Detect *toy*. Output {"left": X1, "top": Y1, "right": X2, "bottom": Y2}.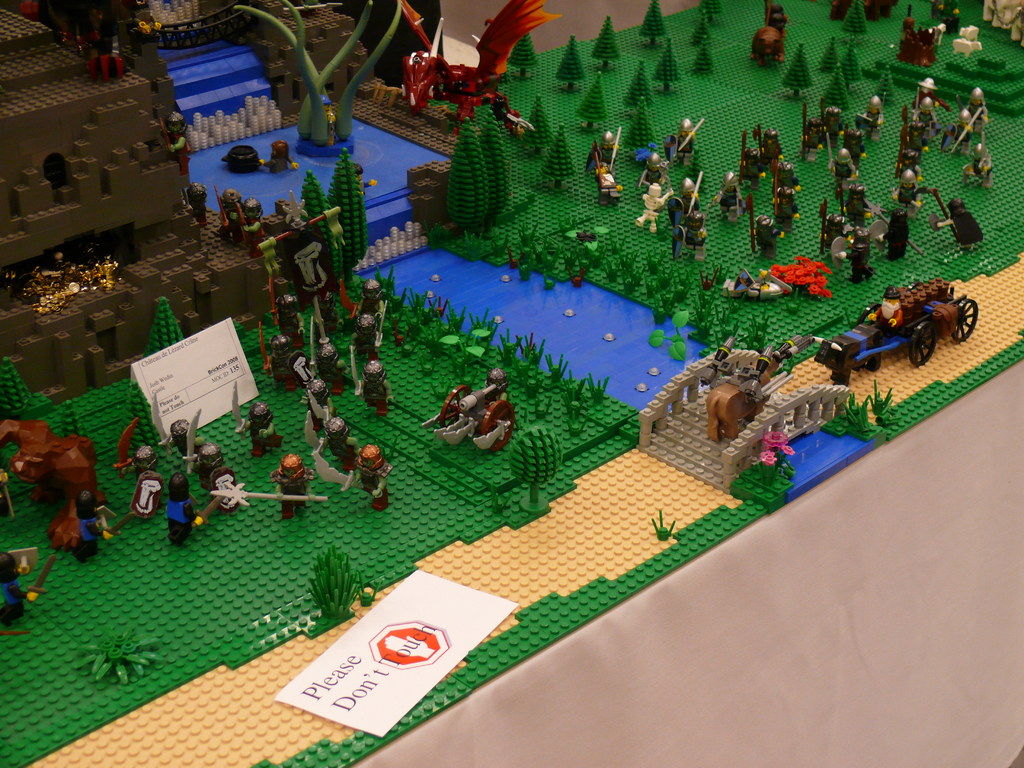
{"left": 630, "top": 151, "right": 671, "bottom": 188}.
